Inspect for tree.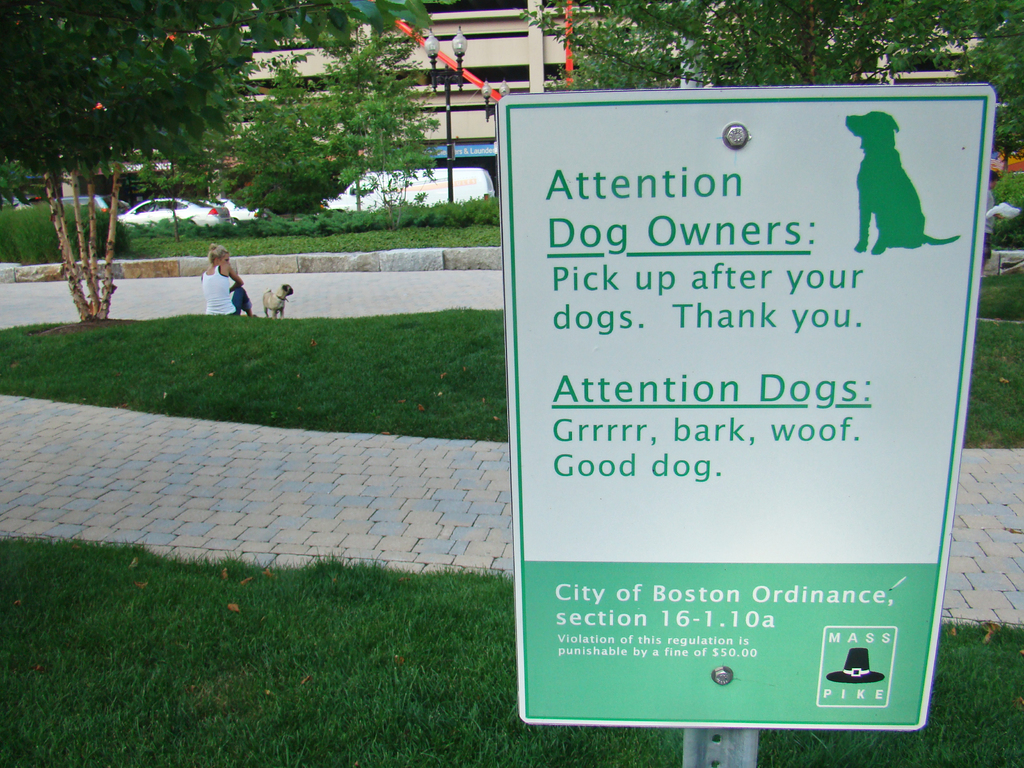
Inspection: <box>0,154,56,203</box>.
